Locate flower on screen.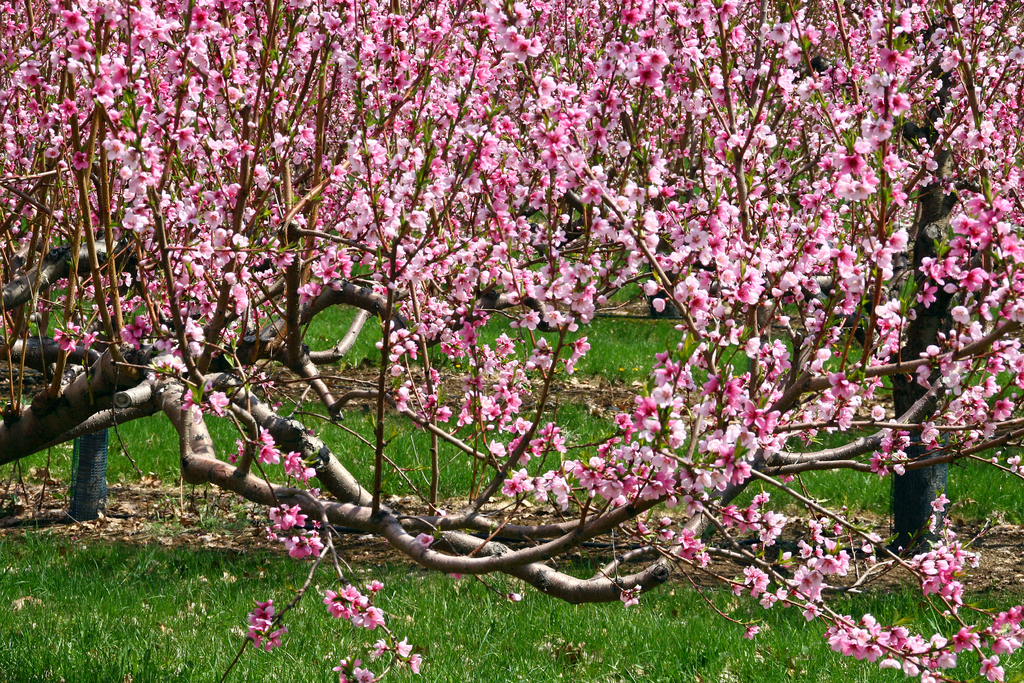
On screen at BBox(284, 448, 306, 474).
